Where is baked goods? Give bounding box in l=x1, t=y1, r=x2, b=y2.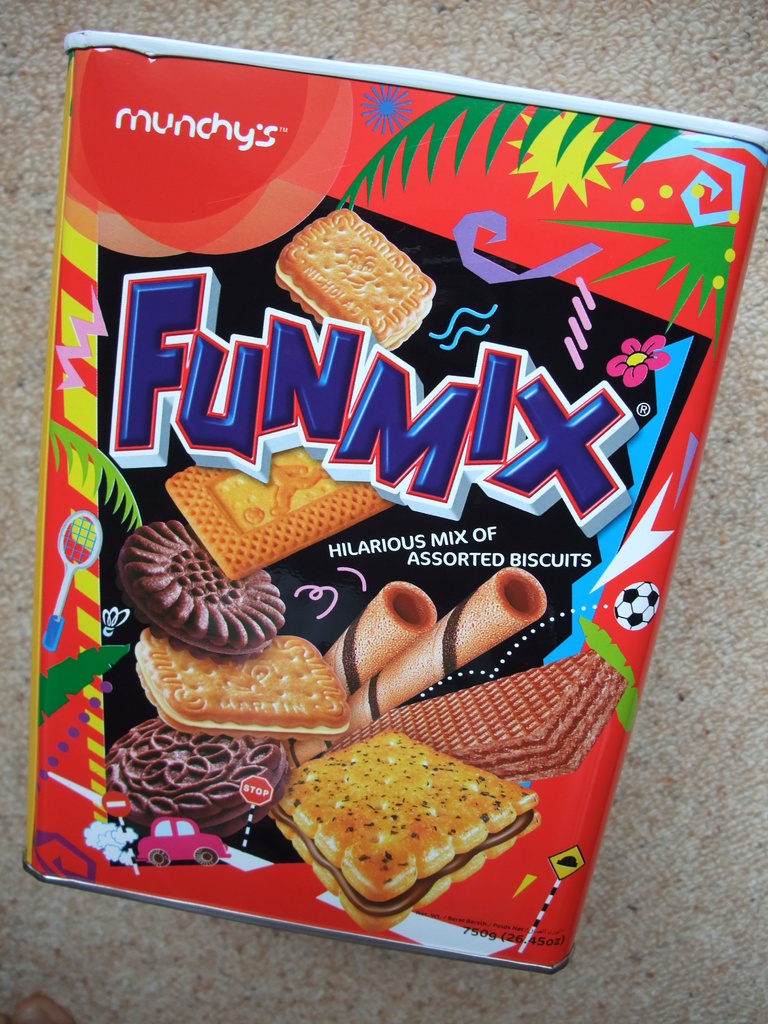
l=105, t=717, r=296, b=840.
